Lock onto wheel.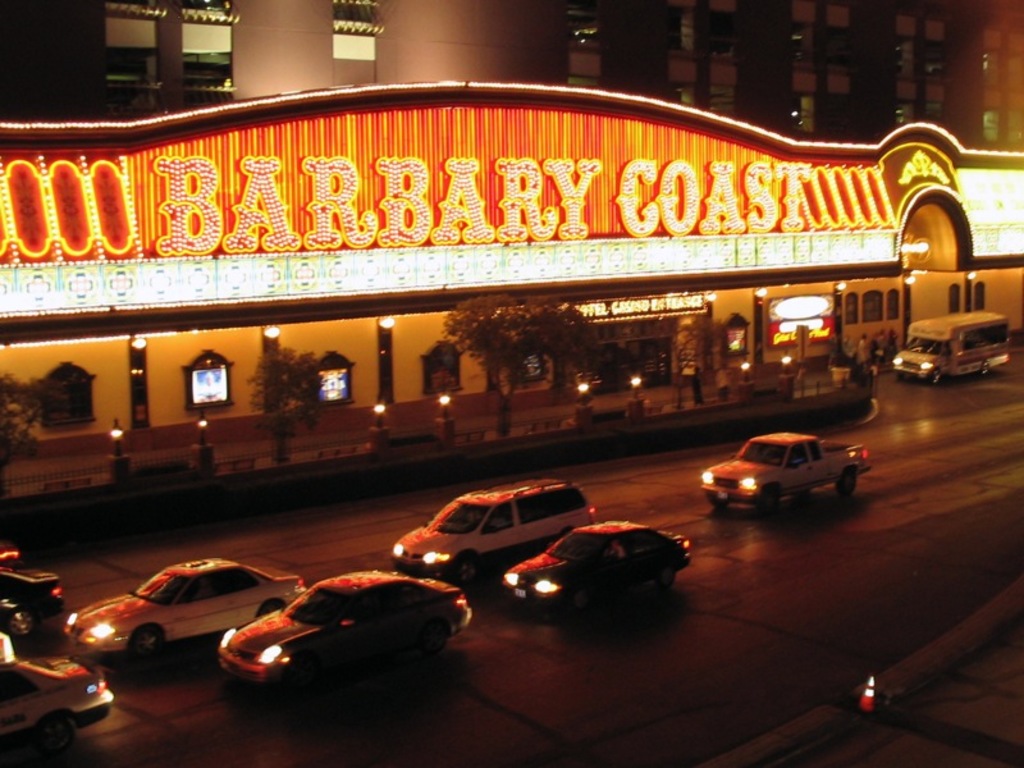
Locked: select_region(979, 360, 991, 375).
